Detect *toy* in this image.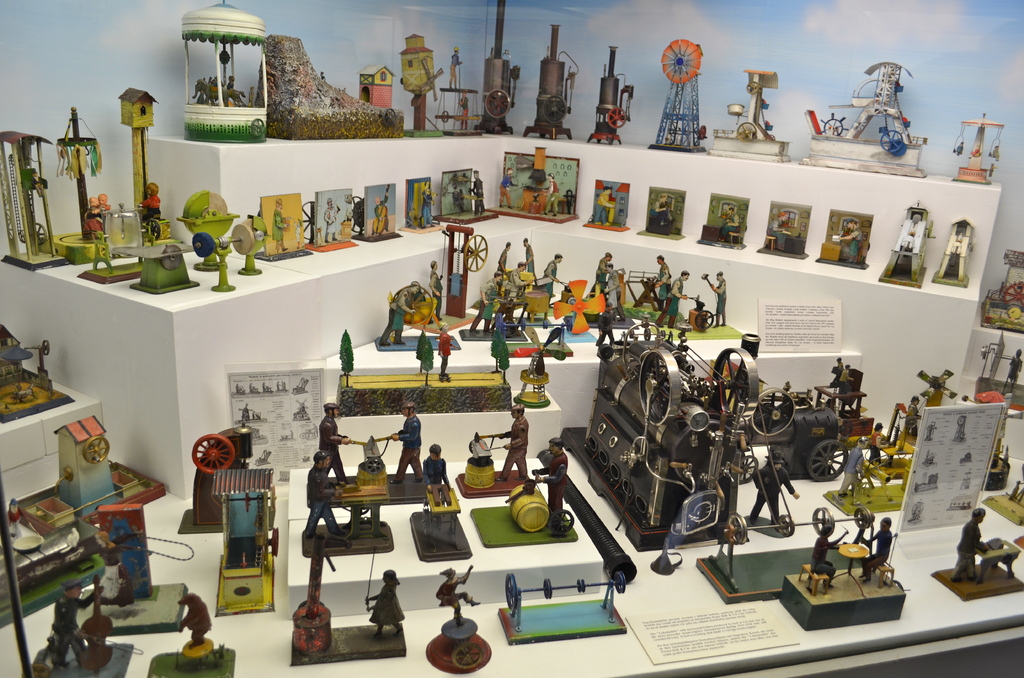
Detection: bbox=[115, 86, 170, 239].
